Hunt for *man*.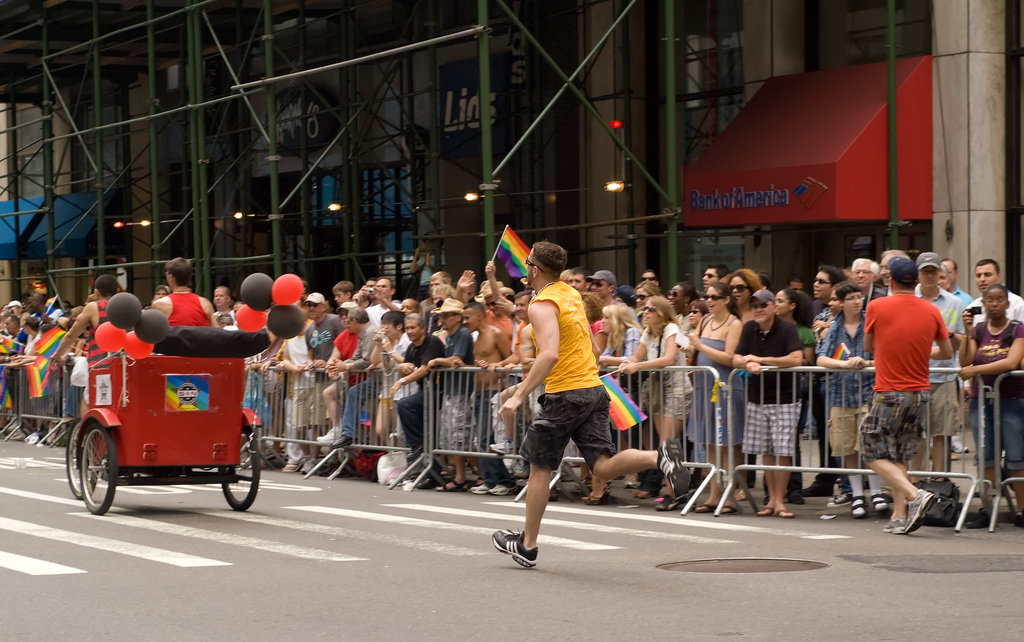
Hunted down at crop(849, 256, 883, 309).
